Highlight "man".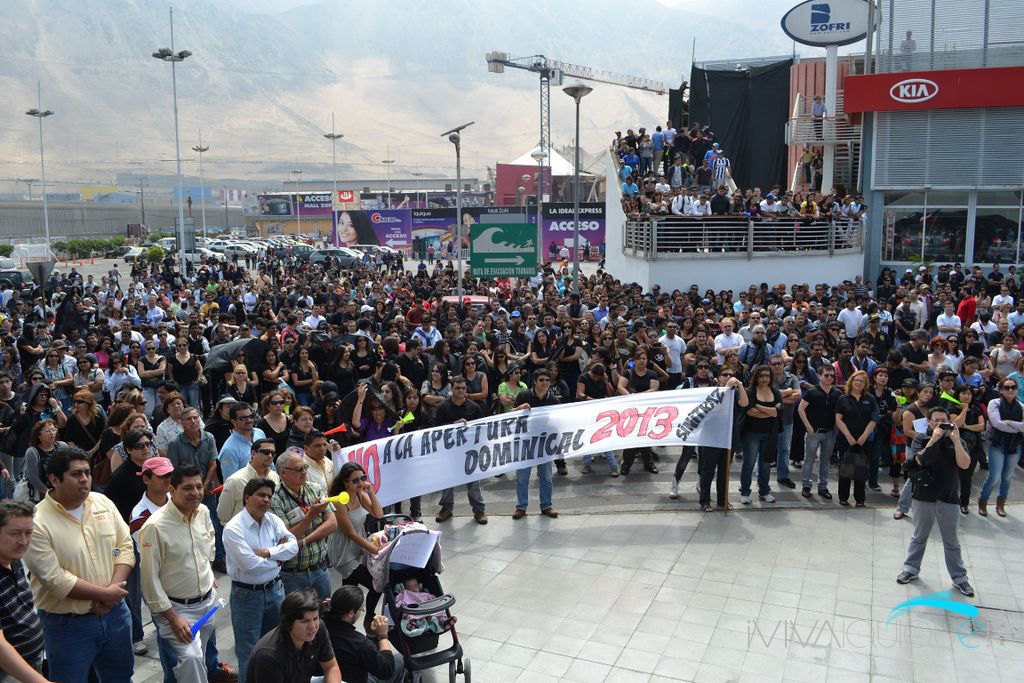
Highlighted region: 213,439,286,551.
